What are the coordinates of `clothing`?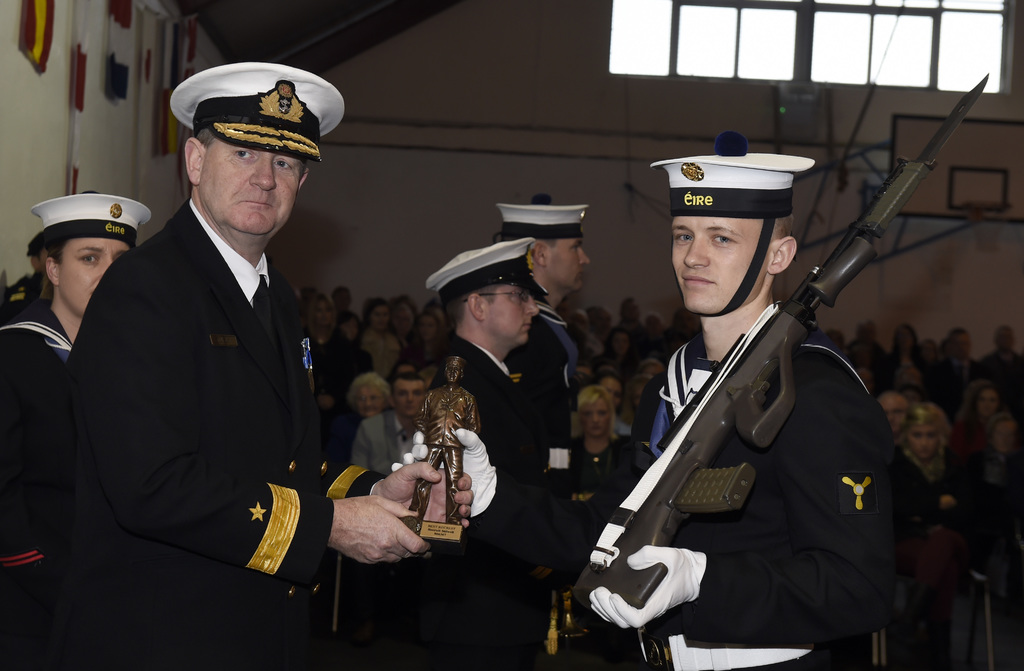
(495,203,582,238).
